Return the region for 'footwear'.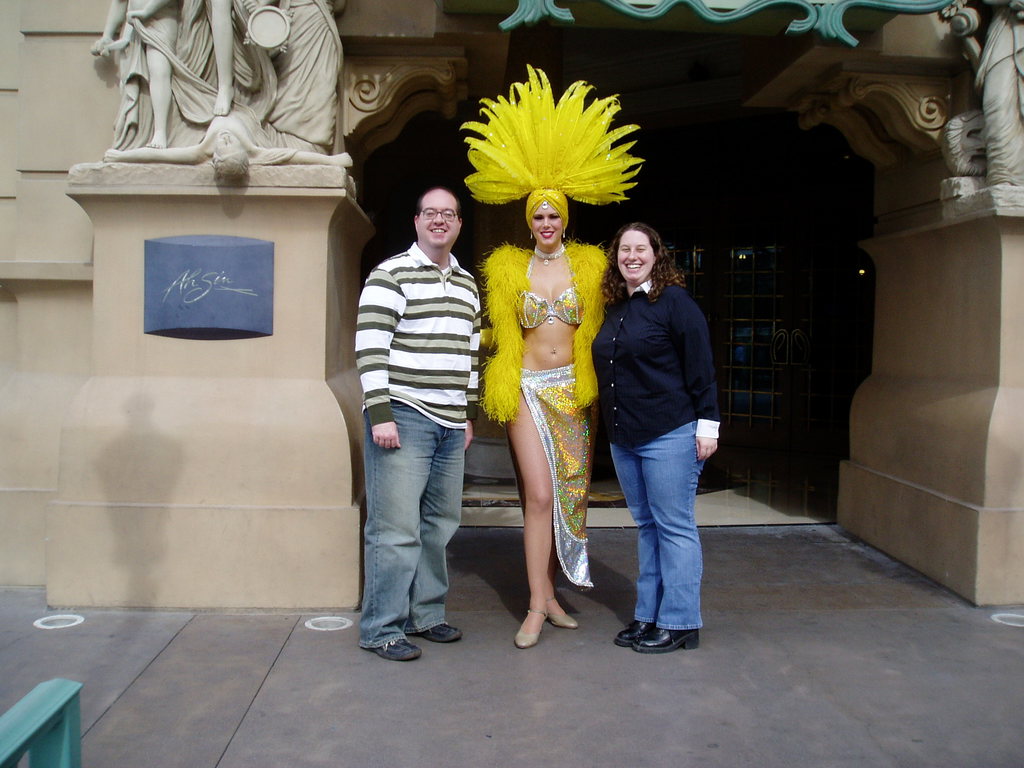
bbox=(611, 618, 657, 647).
